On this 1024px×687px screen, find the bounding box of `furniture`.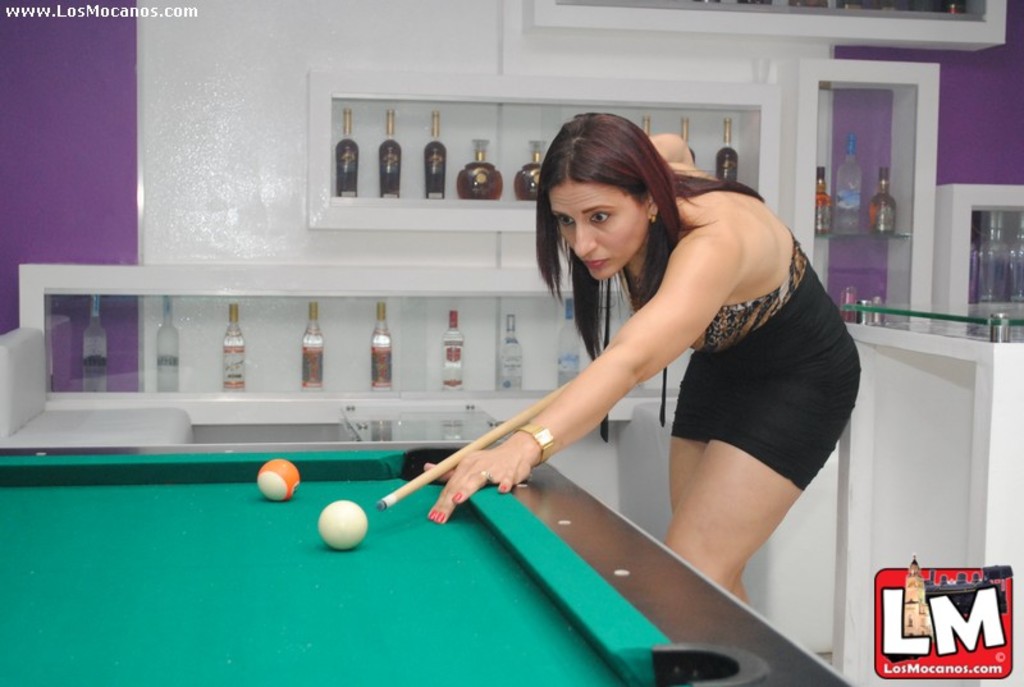
Bounding box: select_region(829, 298, 1023, 686).
